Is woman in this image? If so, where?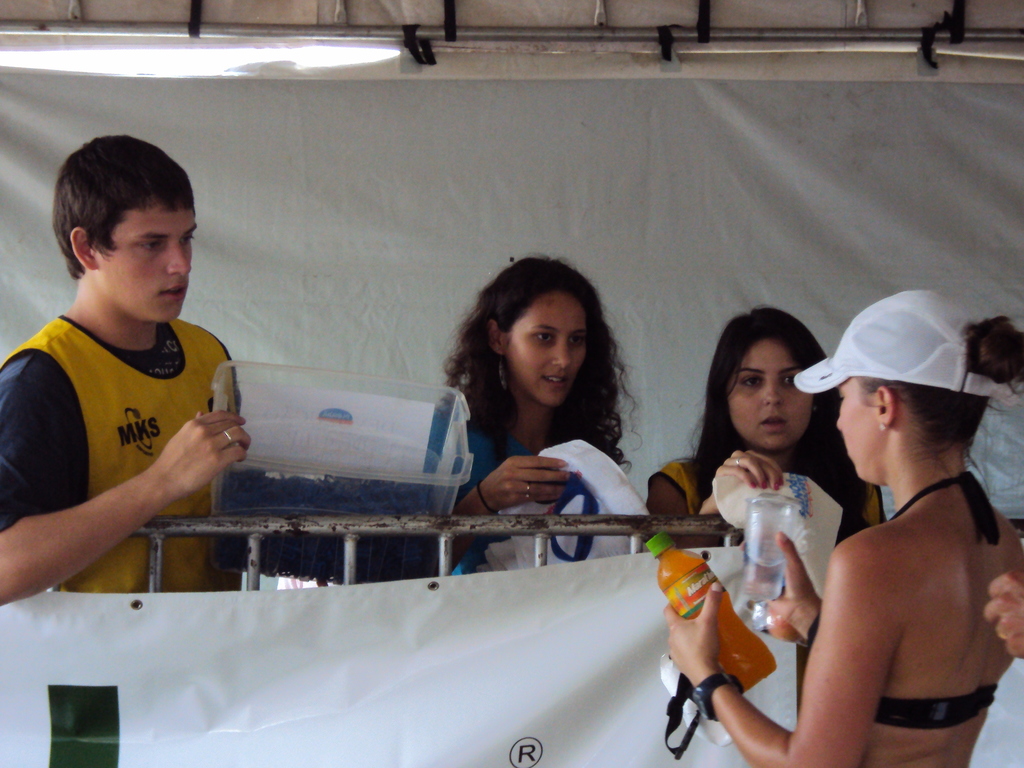
Yes, at select_region(638, 303, 888, 544).
